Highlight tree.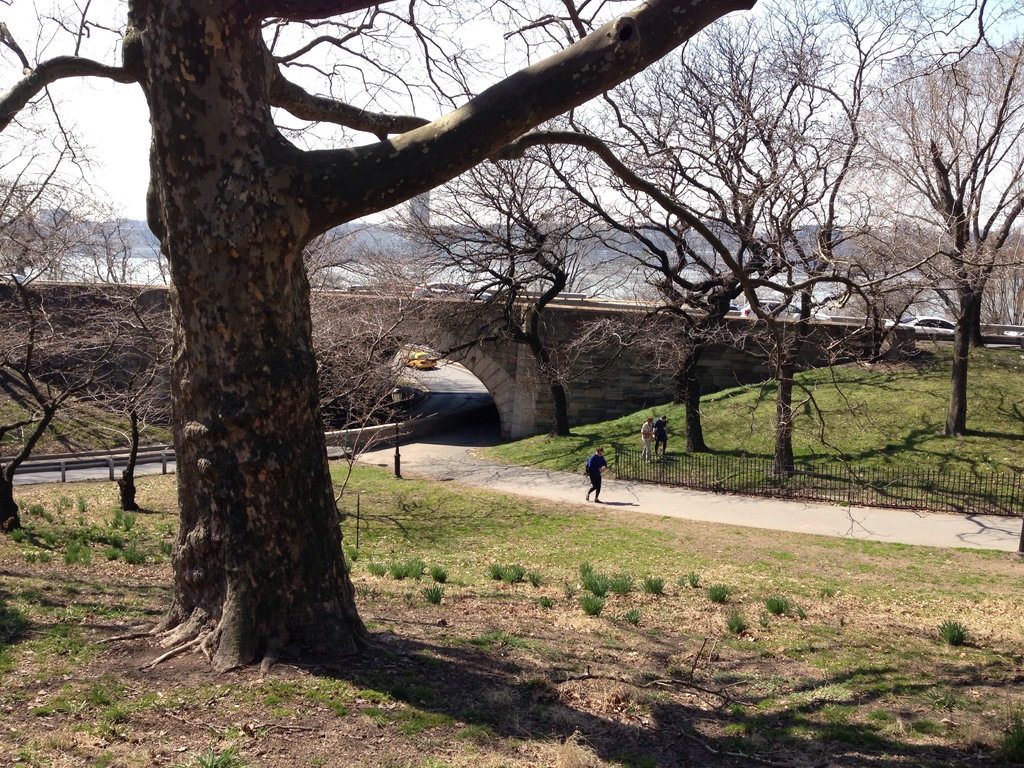
Highlighted region: <bbox>808, 207, 1023, 325</bbox>.
